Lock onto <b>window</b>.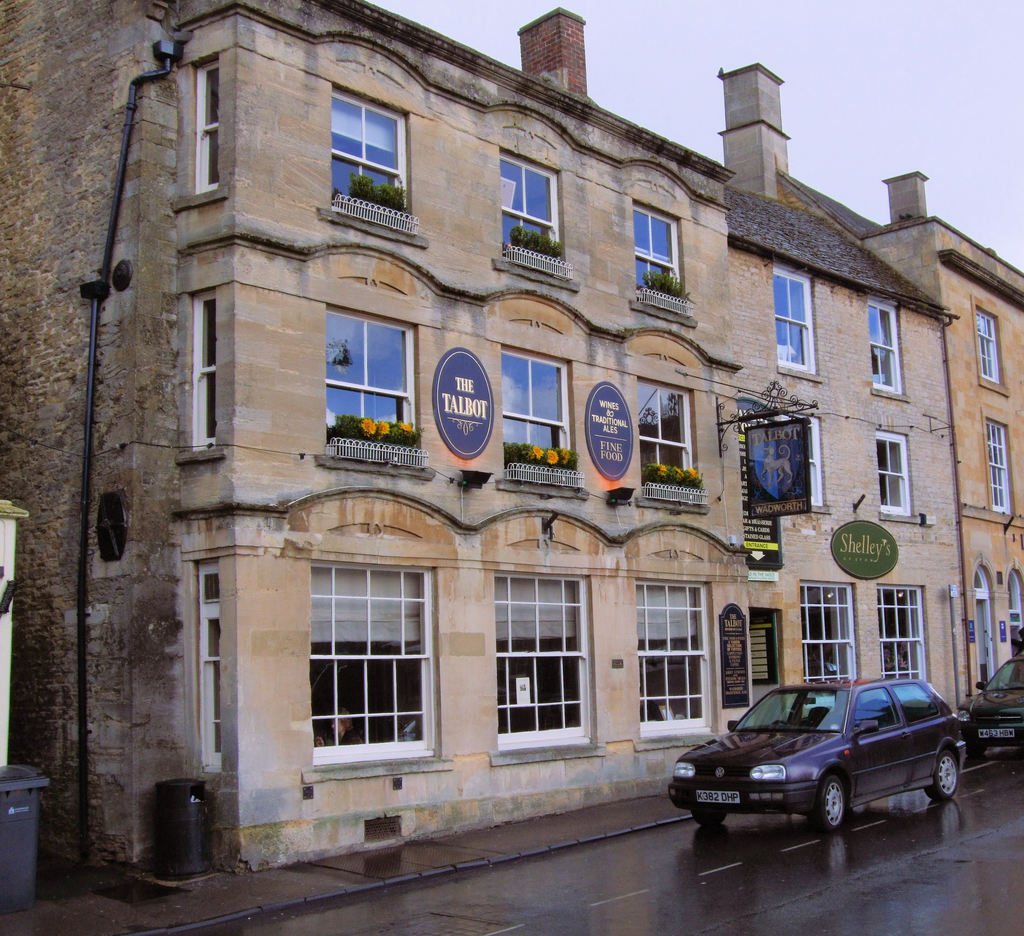
Locked: Rect(497, 571, 590, 749).
